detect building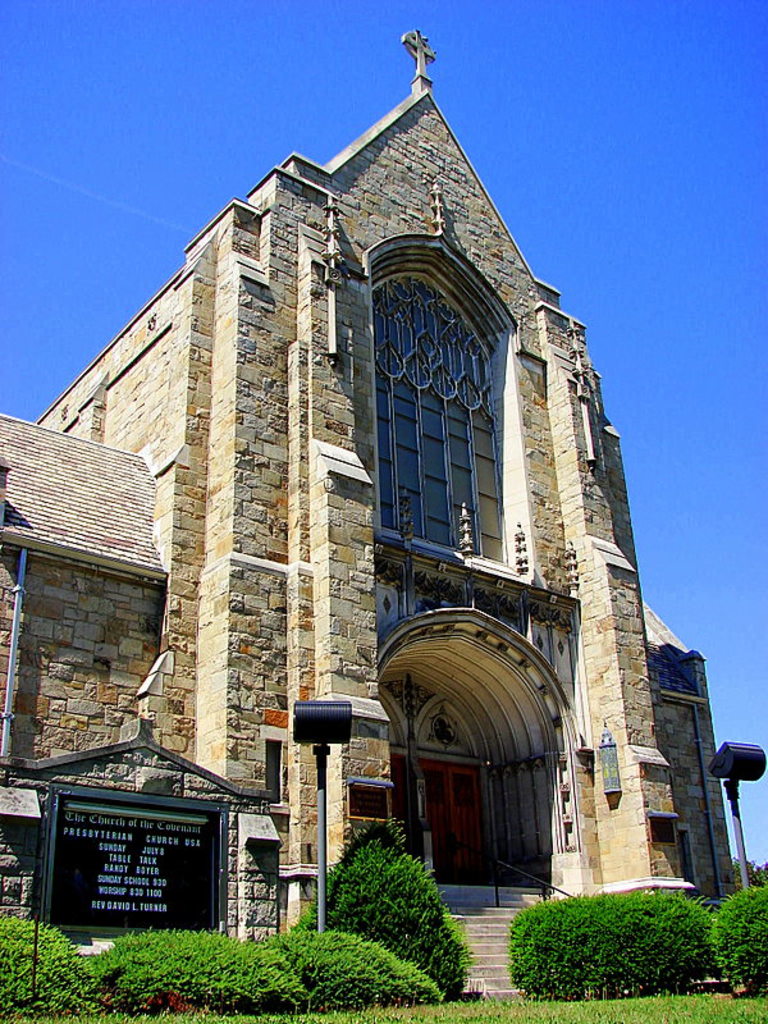
0 28 742 959
